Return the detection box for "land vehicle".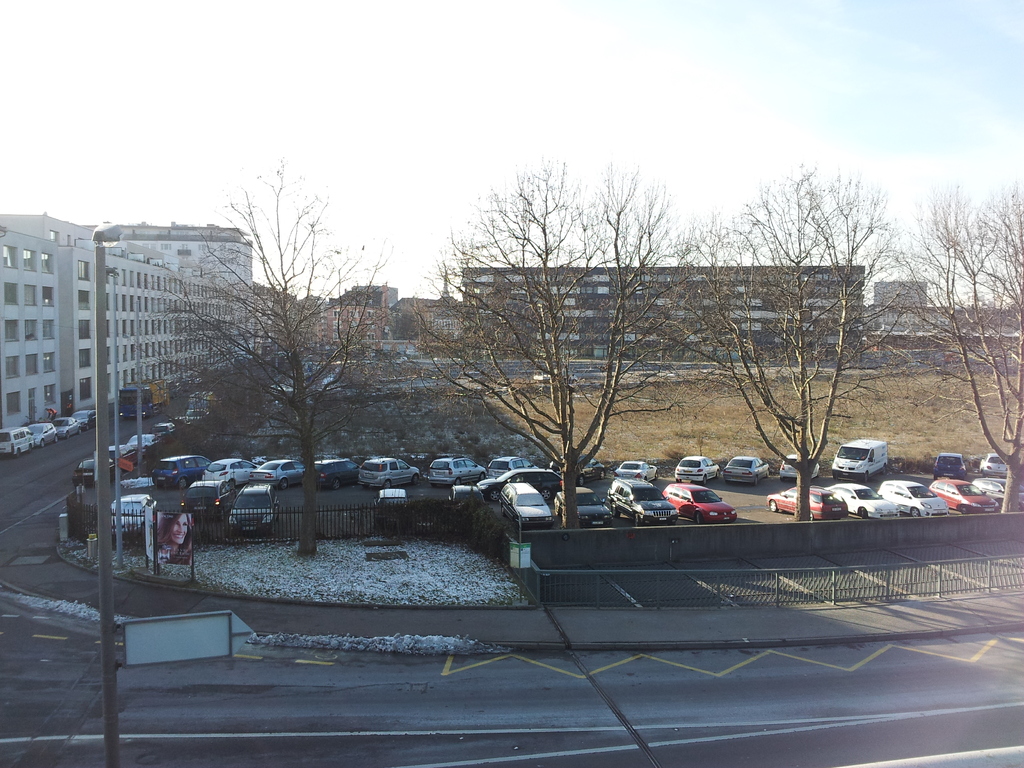
[x1=50, y1=415, x2=82, y2=438].
